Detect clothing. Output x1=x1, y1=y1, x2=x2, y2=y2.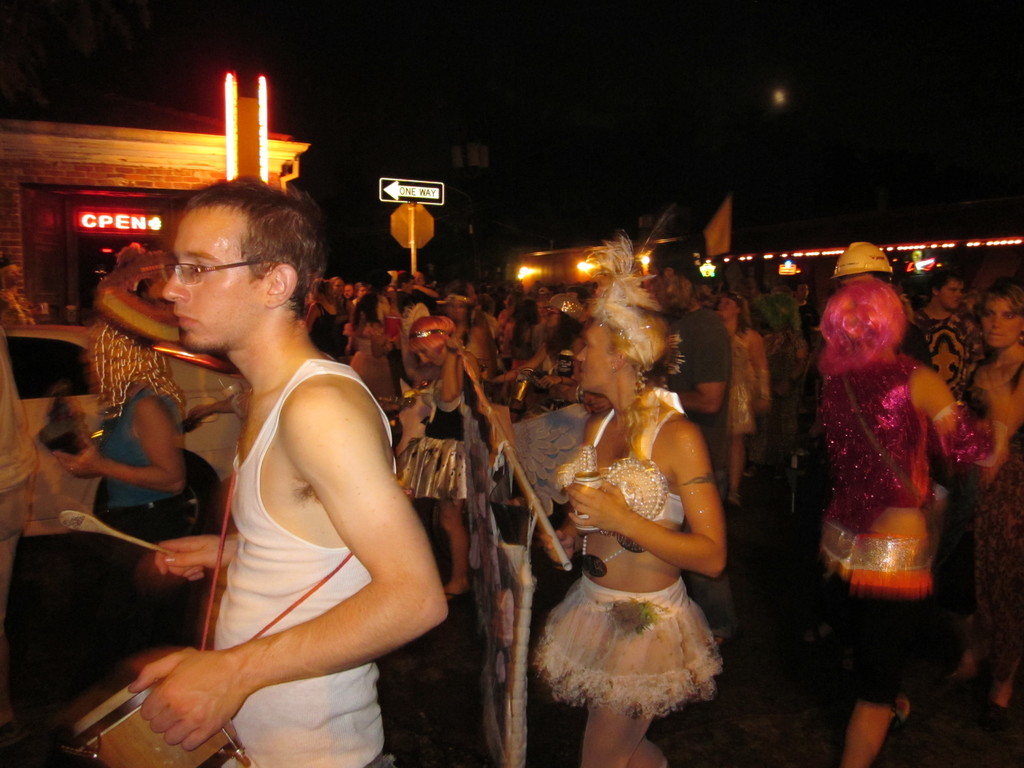
x1=664, y1=308, x2=734, y2=488.
